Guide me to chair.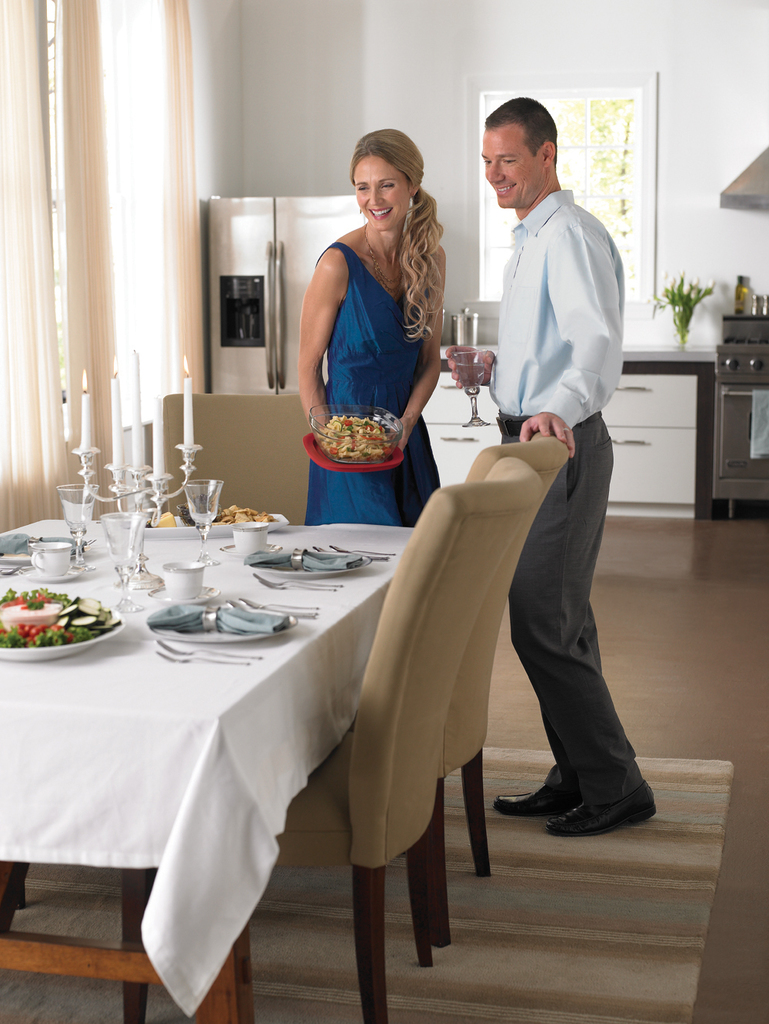
Guidance: pyautogui.locateOnScreen(161, 390, 314, 522).
